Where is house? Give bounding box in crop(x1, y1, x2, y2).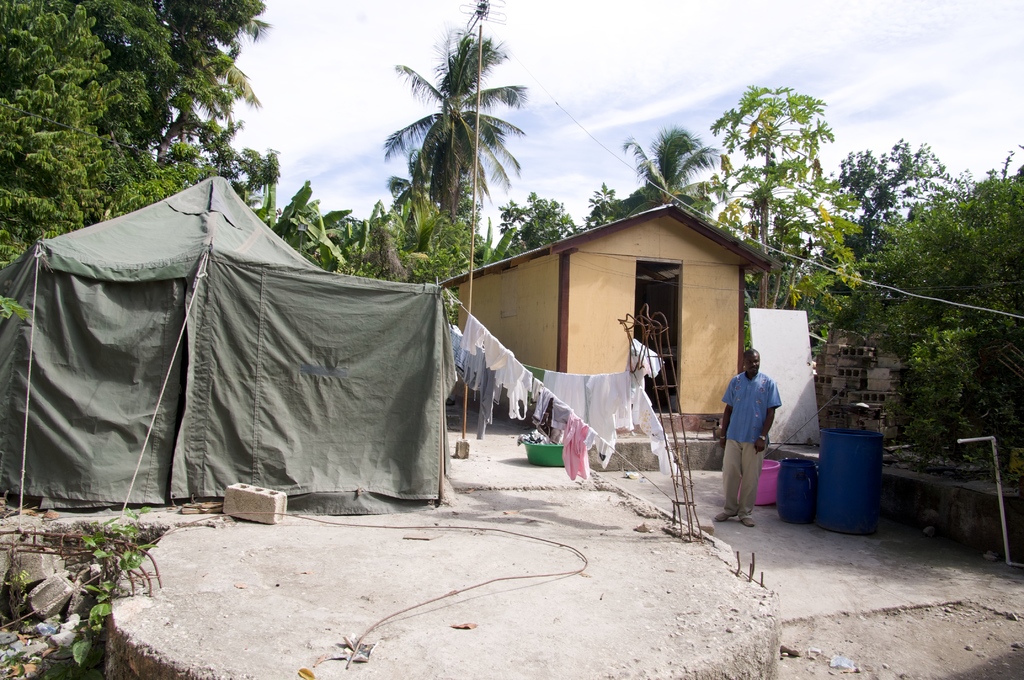
crop(467, 160, 781, 466).
